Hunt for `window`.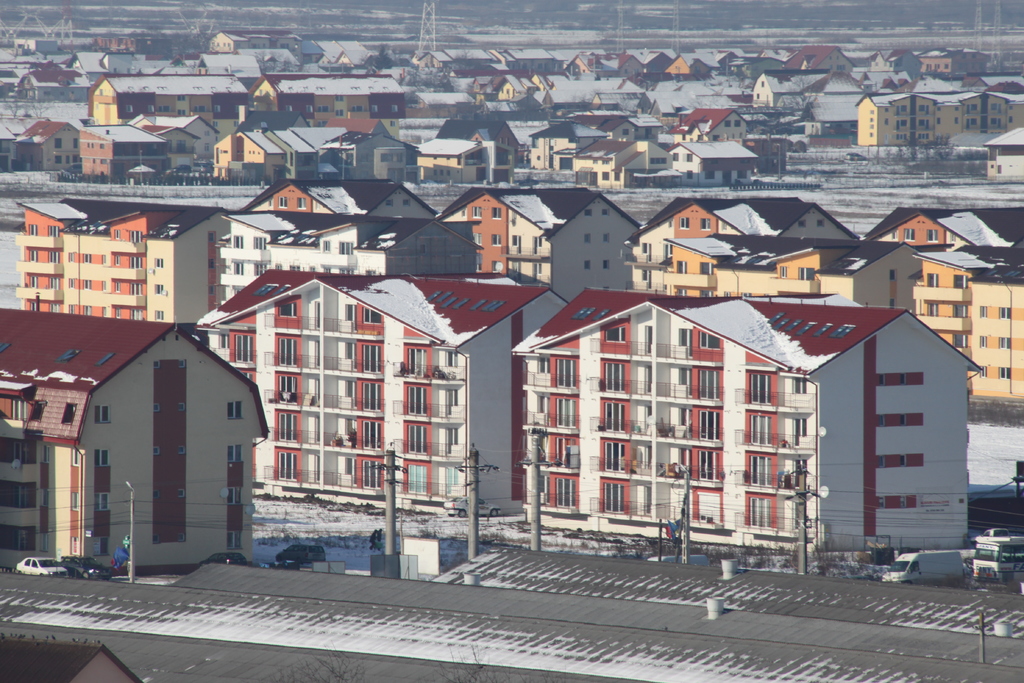
Hunted down at bbox=[71, 447, 82, 468].
